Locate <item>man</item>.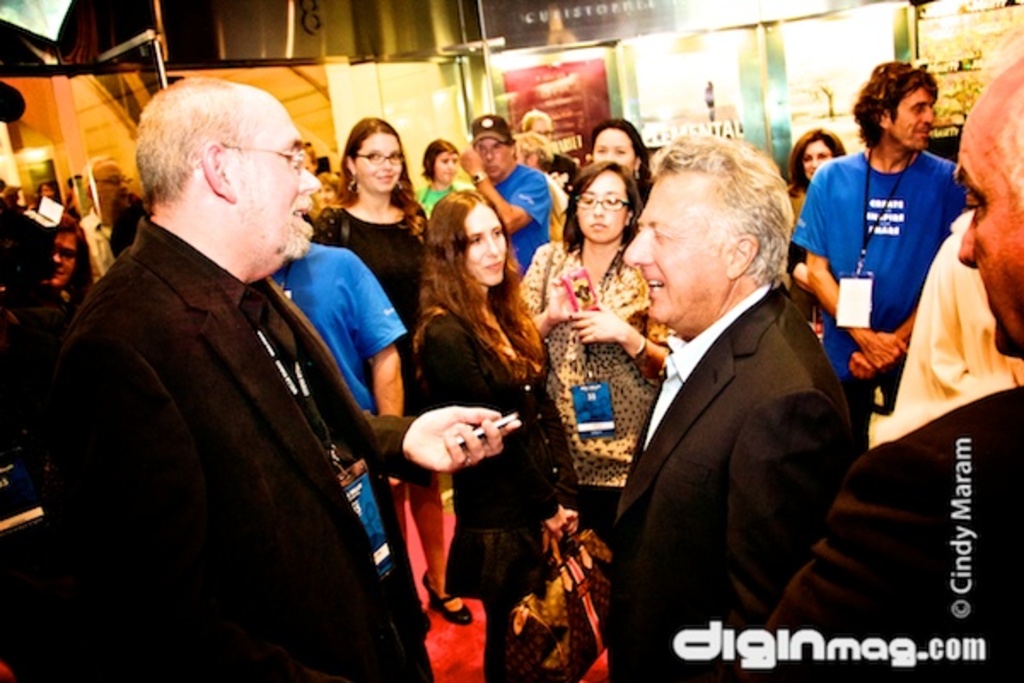
Bounding box: <bbox>0, 212, 80, 516</bbox>.
